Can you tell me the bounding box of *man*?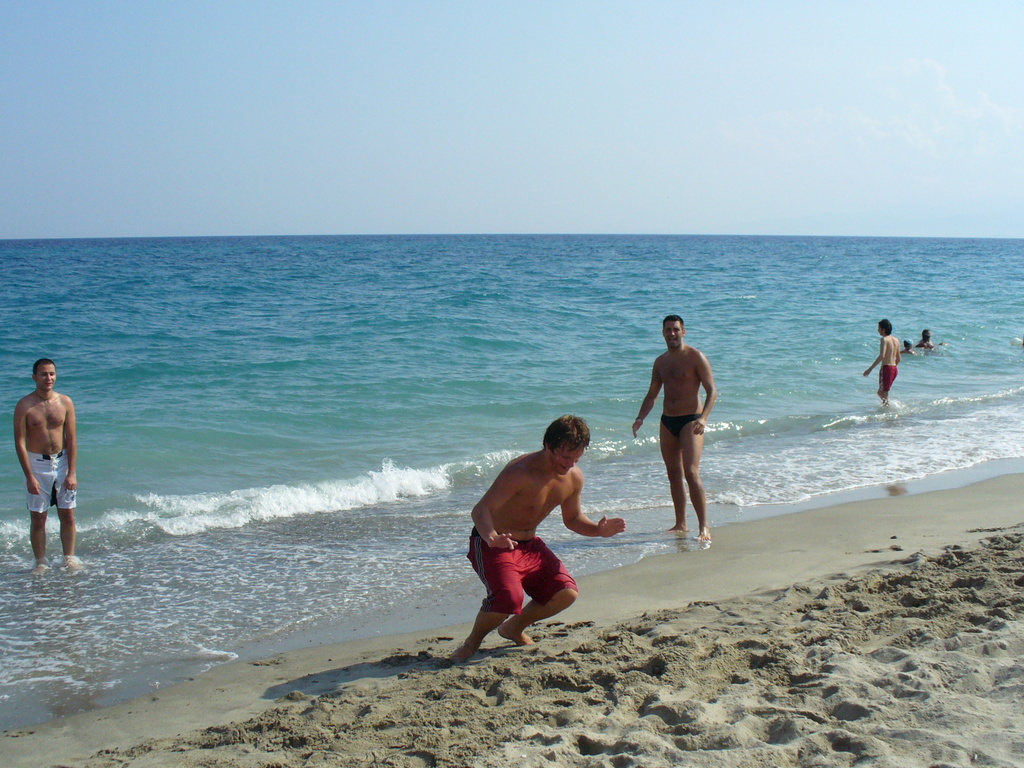
[x1=858, y1=318, x2=902, y2=408].
